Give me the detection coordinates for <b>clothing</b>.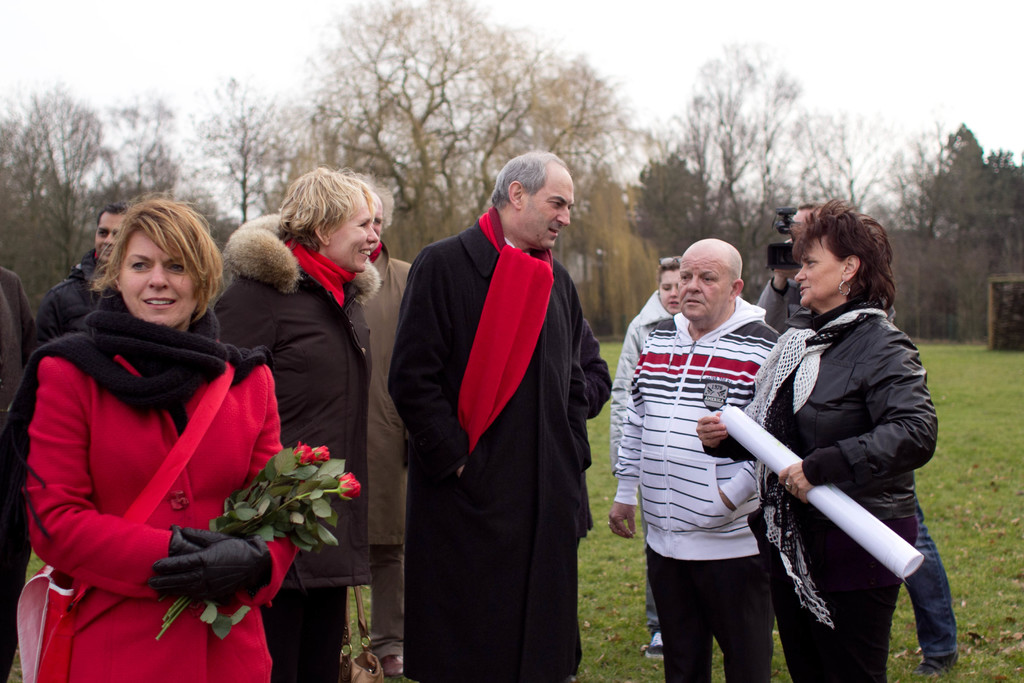
crop(618, 290, 671, 618).
